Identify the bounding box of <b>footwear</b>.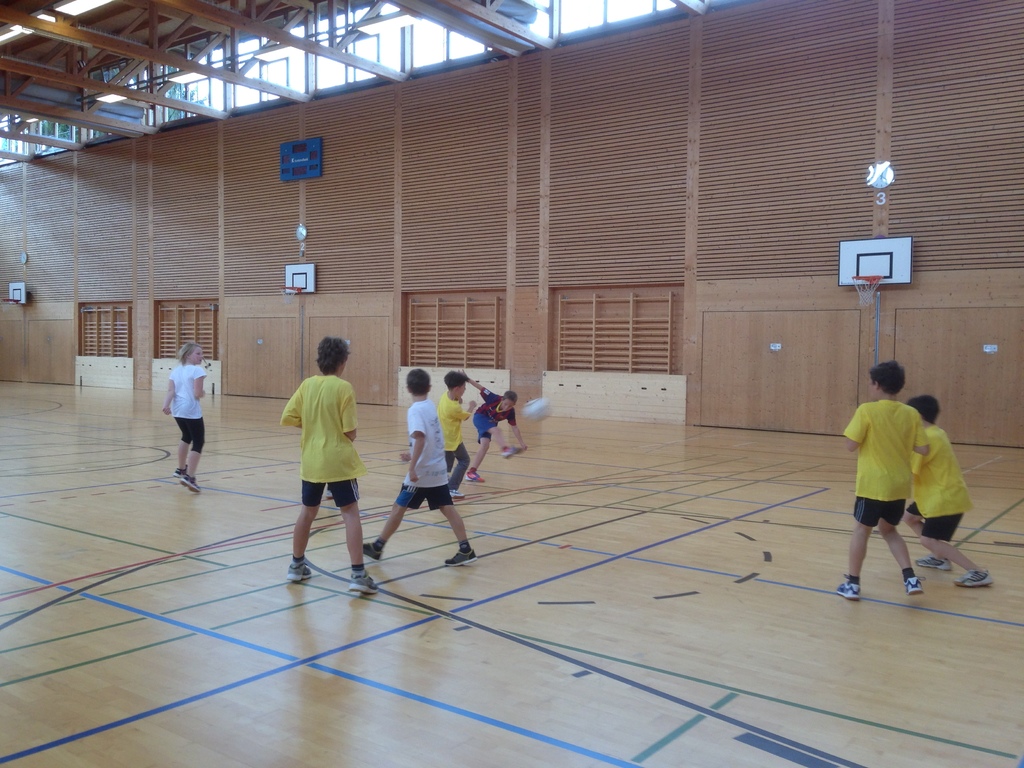
280,563,321,579.
